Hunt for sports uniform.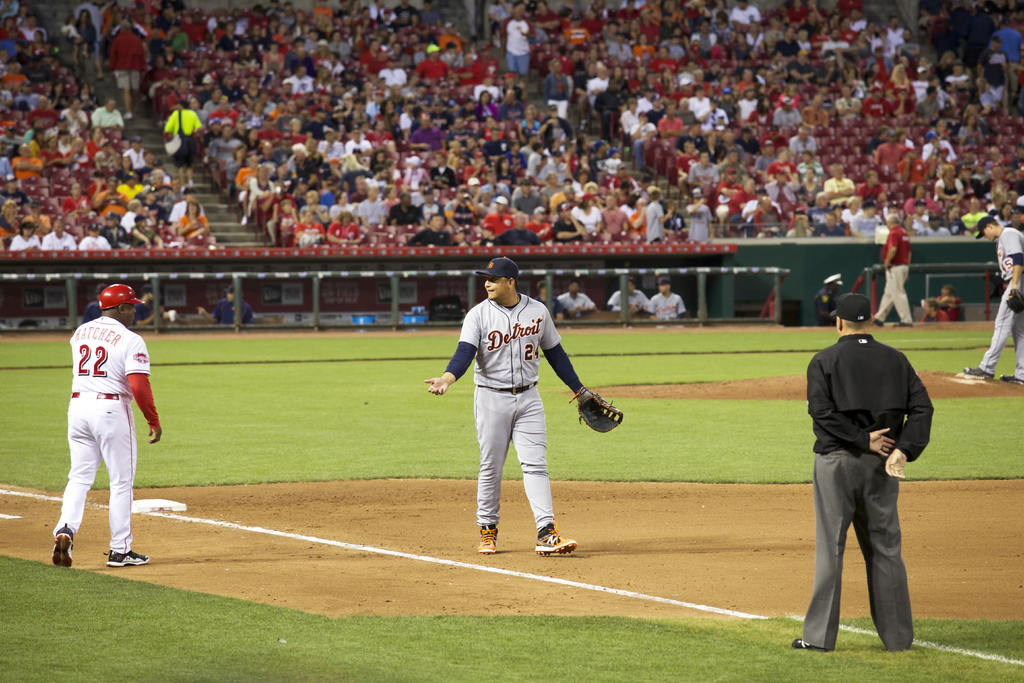
Hunted down at (x1=650, y1=279, x2=683, y2=318).
